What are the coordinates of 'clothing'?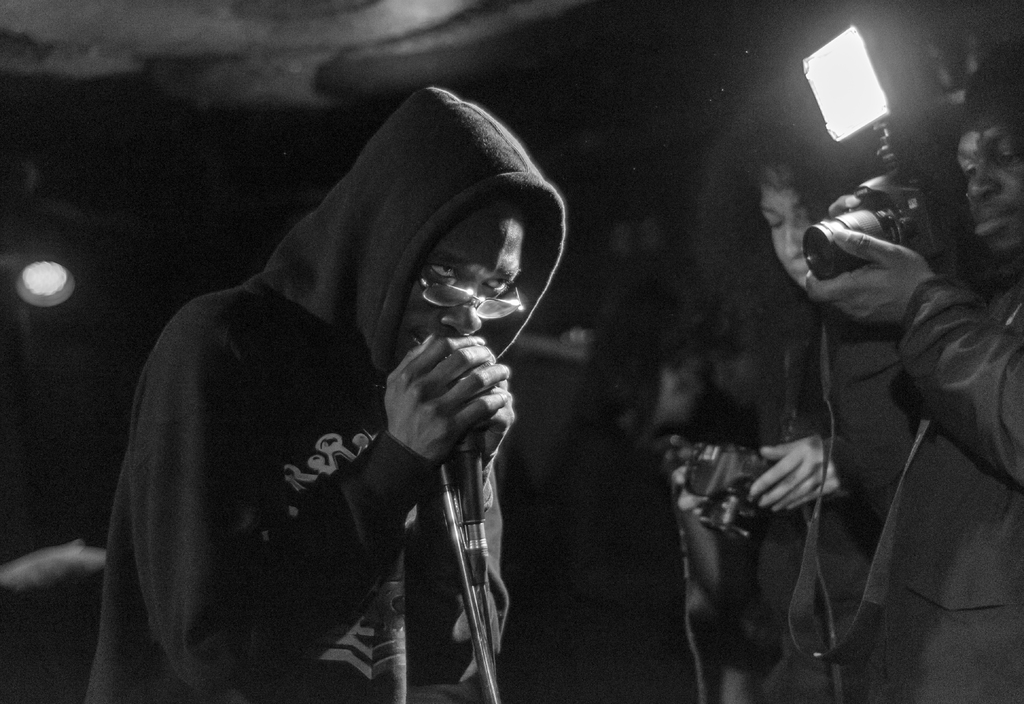
bbox(109, 60, 600, 703).
